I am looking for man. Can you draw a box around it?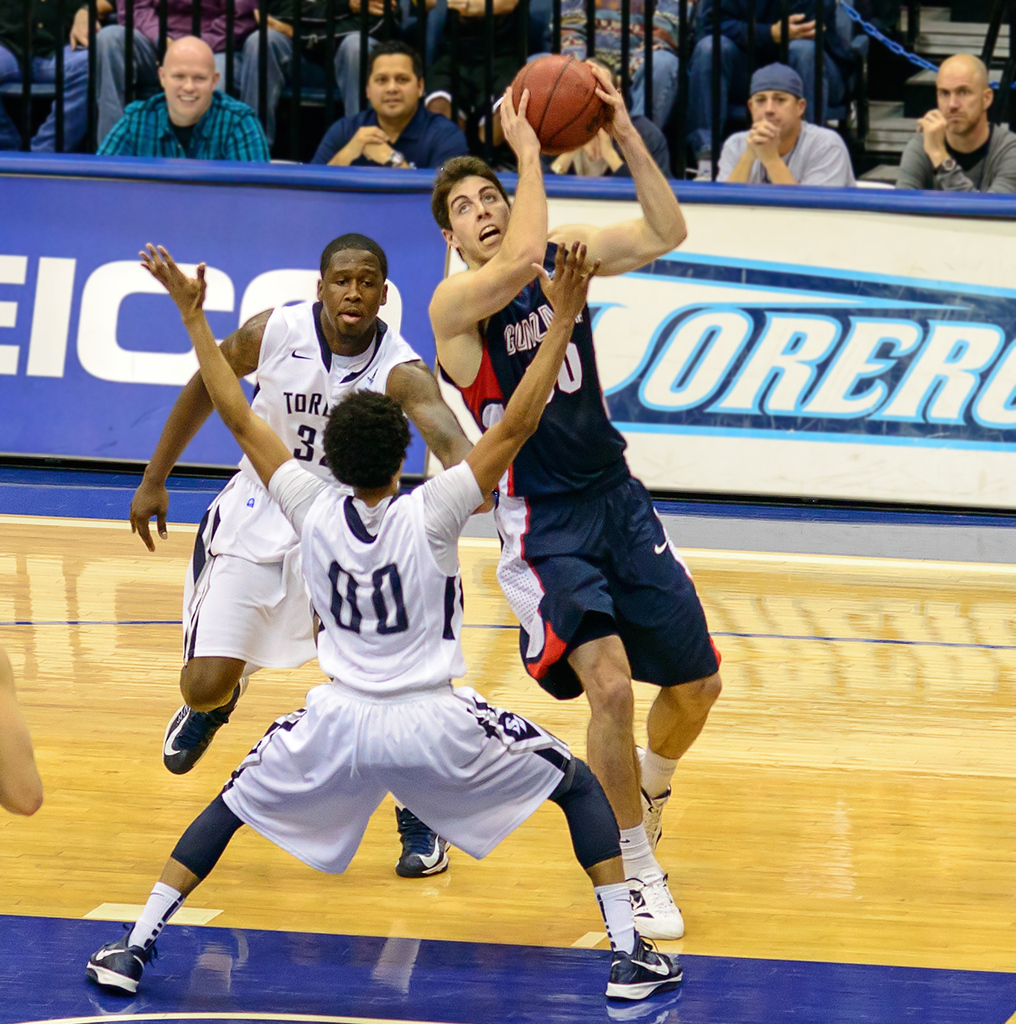
Sure, the bounding box is {"x1": 730, "y1": 58, "x2": 846, "y2": 198}.
